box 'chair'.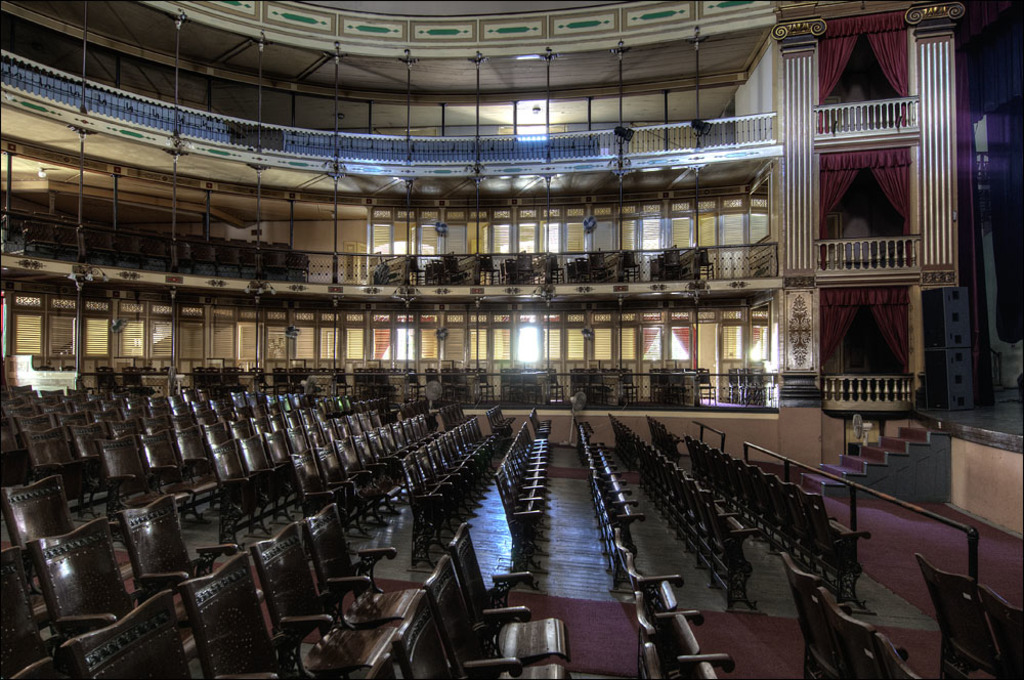
{"x1": 912, "y1": 556, "x2": 1000, "y2": 679}.
